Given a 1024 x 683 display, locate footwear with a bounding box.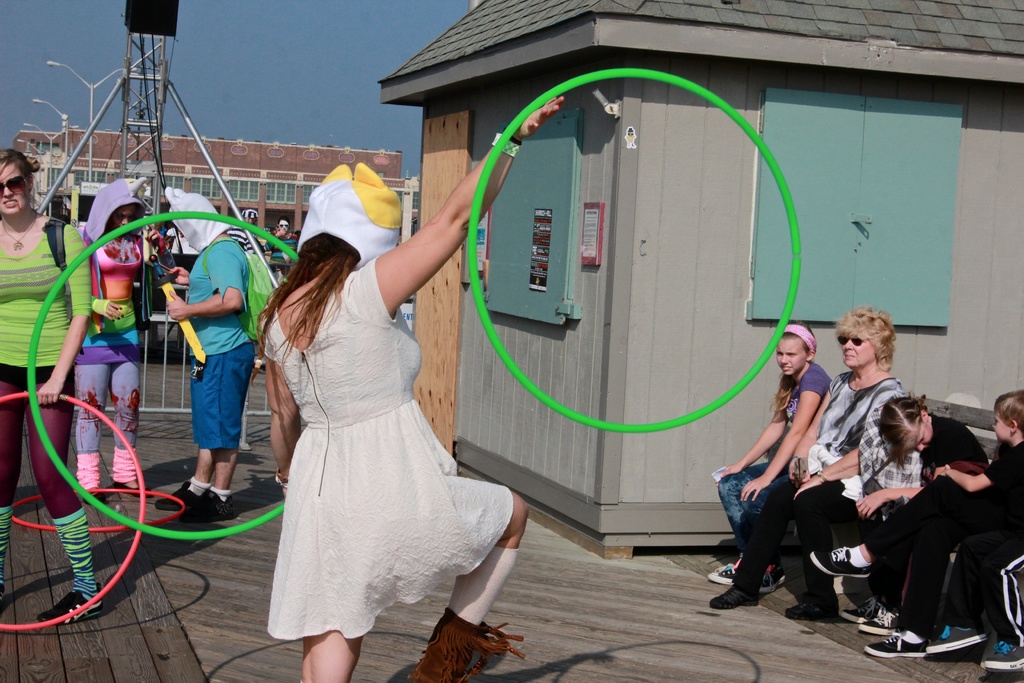
Located: bbox(413, 607, 513, 673).
